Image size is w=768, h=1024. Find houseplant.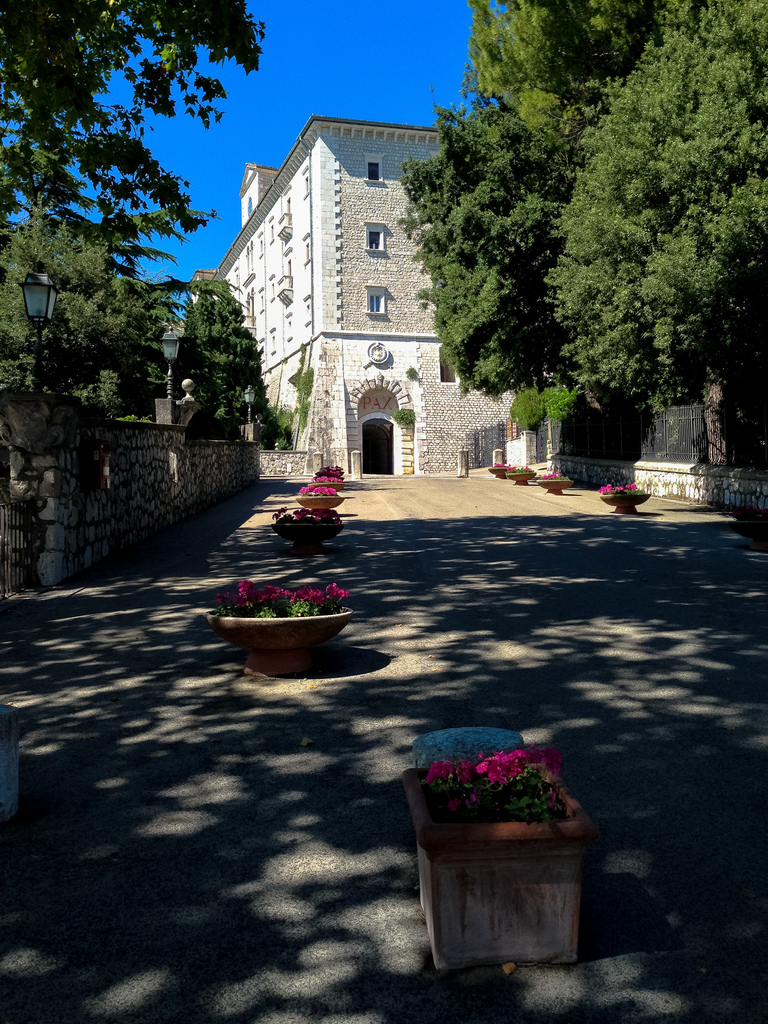
crop(484, 460, 518, 484).
